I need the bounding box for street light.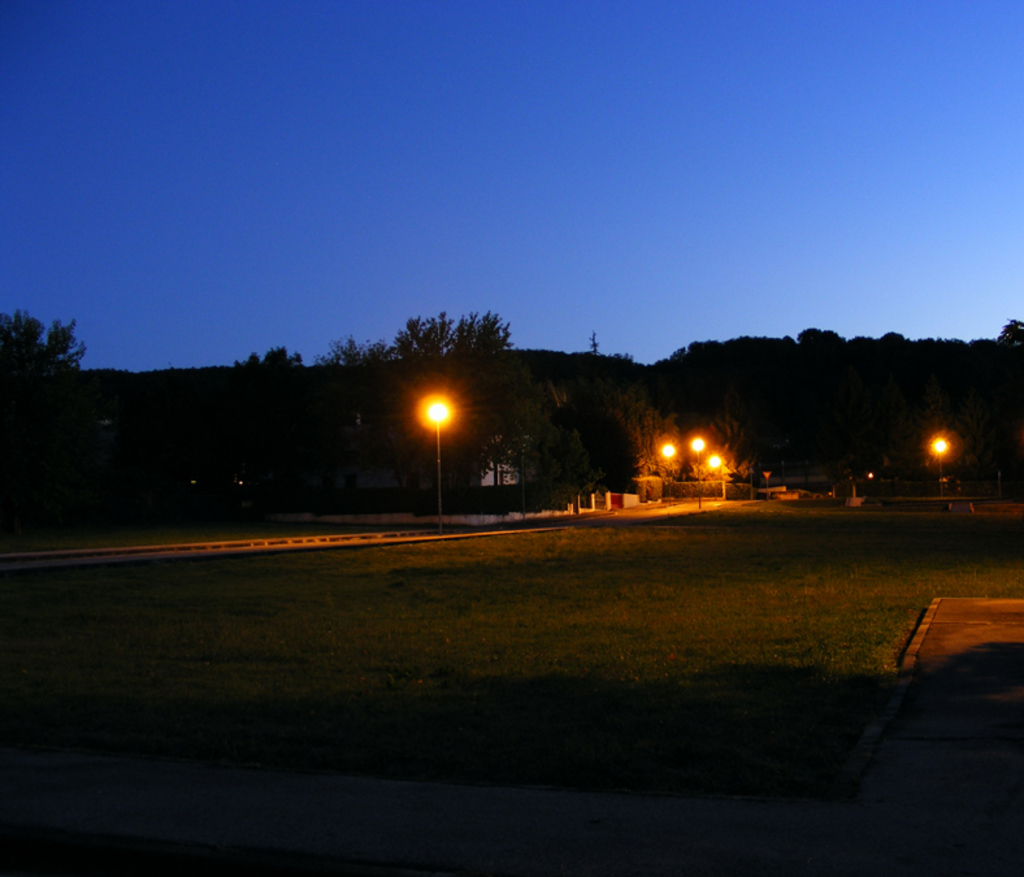
Here it is: crop(691, 435, 711, 508).
